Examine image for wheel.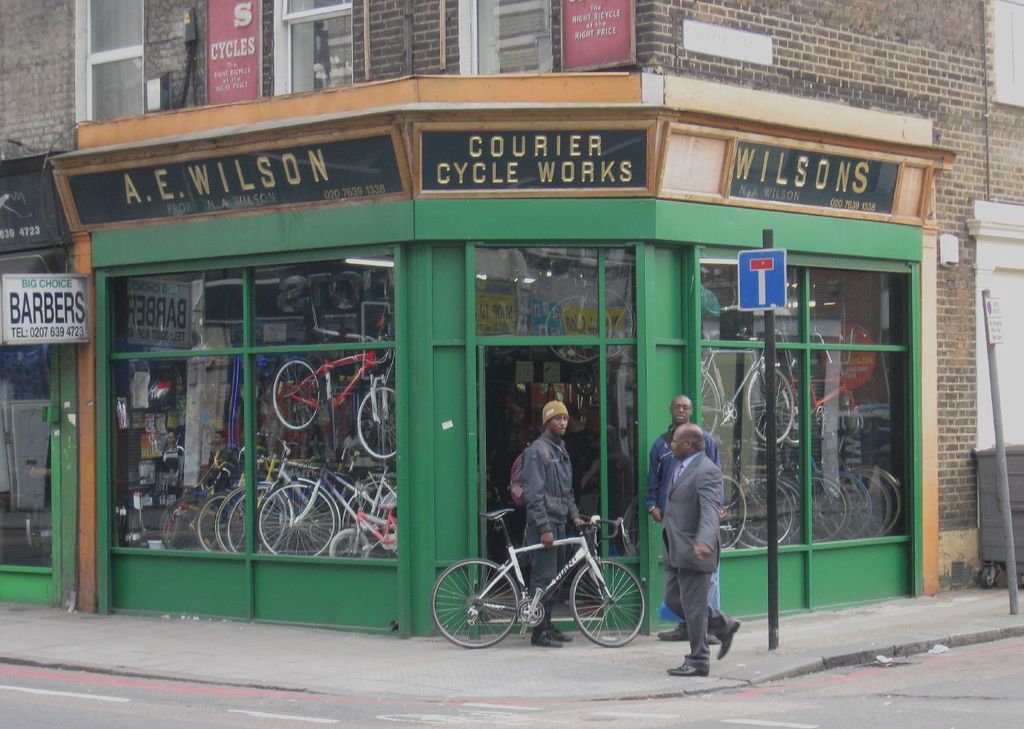
Examination result: 431 569 513 646.
